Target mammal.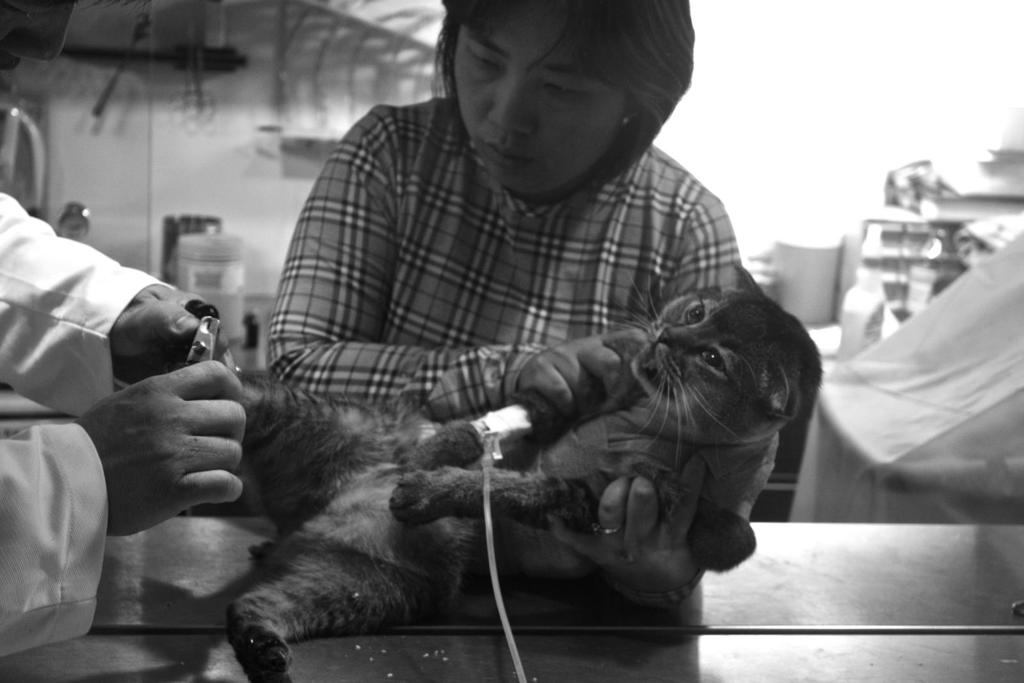
Target region: 0/189/244/663.
